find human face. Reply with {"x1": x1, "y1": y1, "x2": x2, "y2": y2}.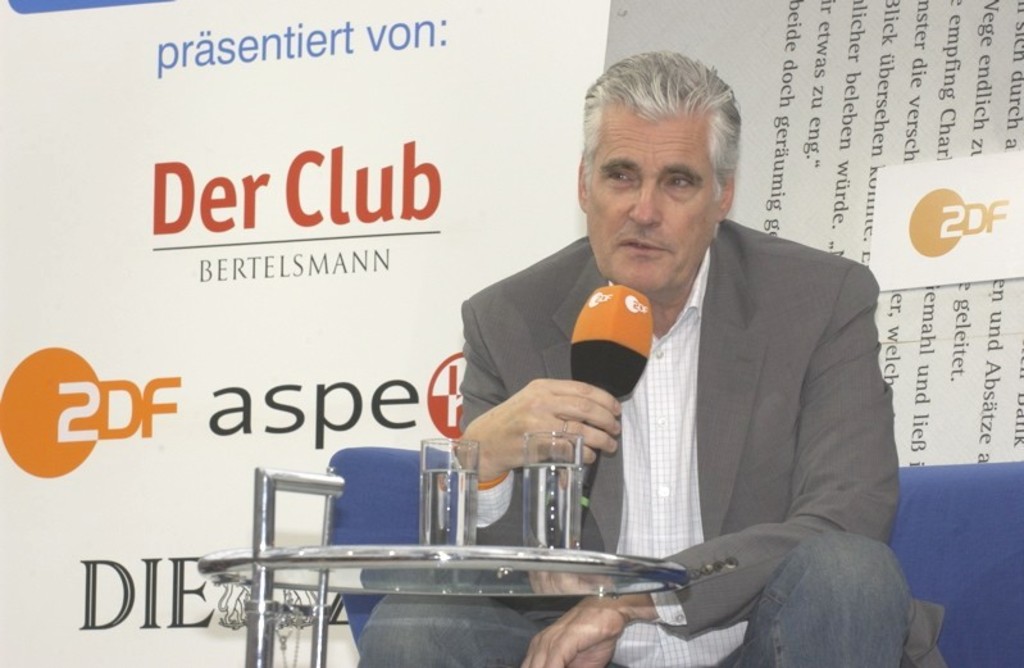
{"x1": 586, "y1": 106, "x2": 723, "y2": 301}.
